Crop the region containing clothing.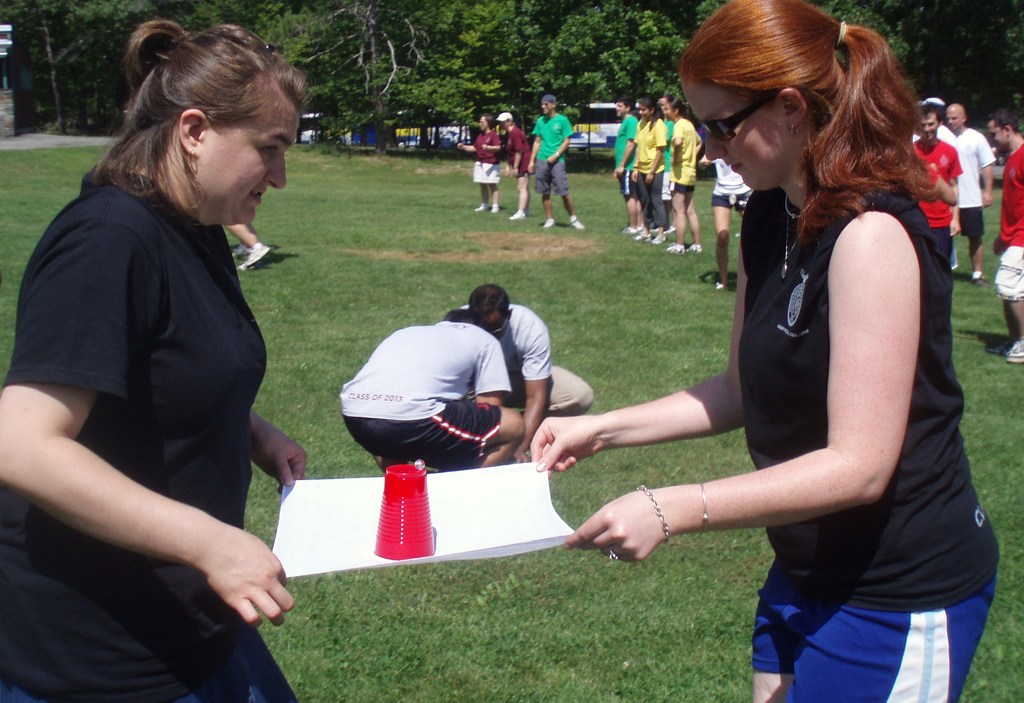
Crop region: [957,129,998,235].
